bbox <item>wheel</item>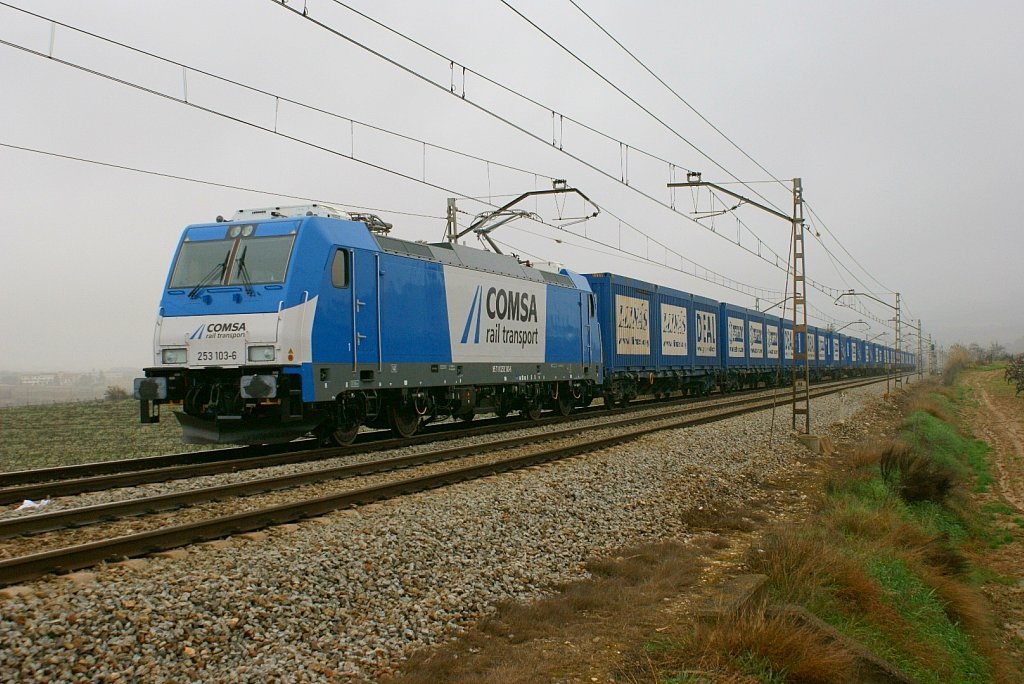
517,377,541,430
